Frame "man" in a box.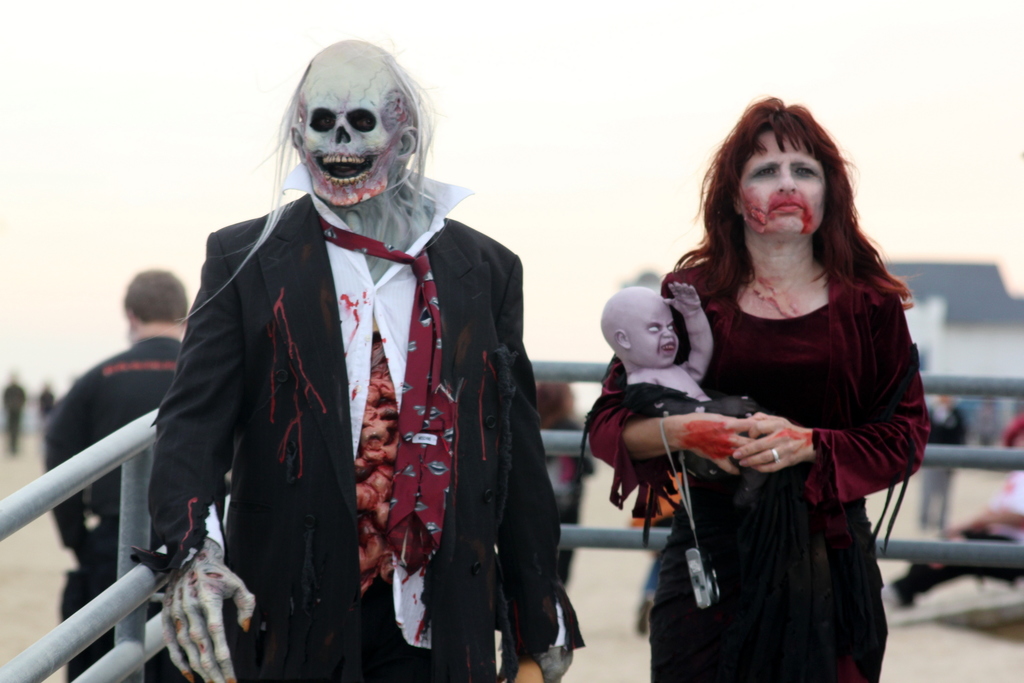
{"x1": 45, "y1": 268, "x2": 207, "y2": 682}.
